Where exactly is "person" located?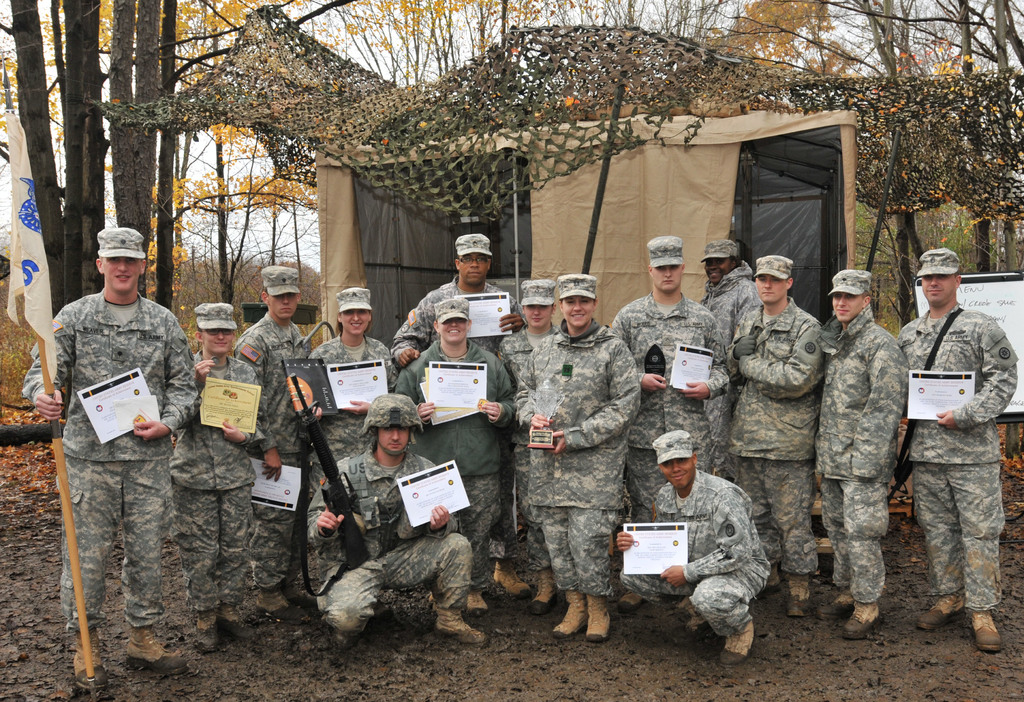
Its bounding box is 898/260/1005/655.
